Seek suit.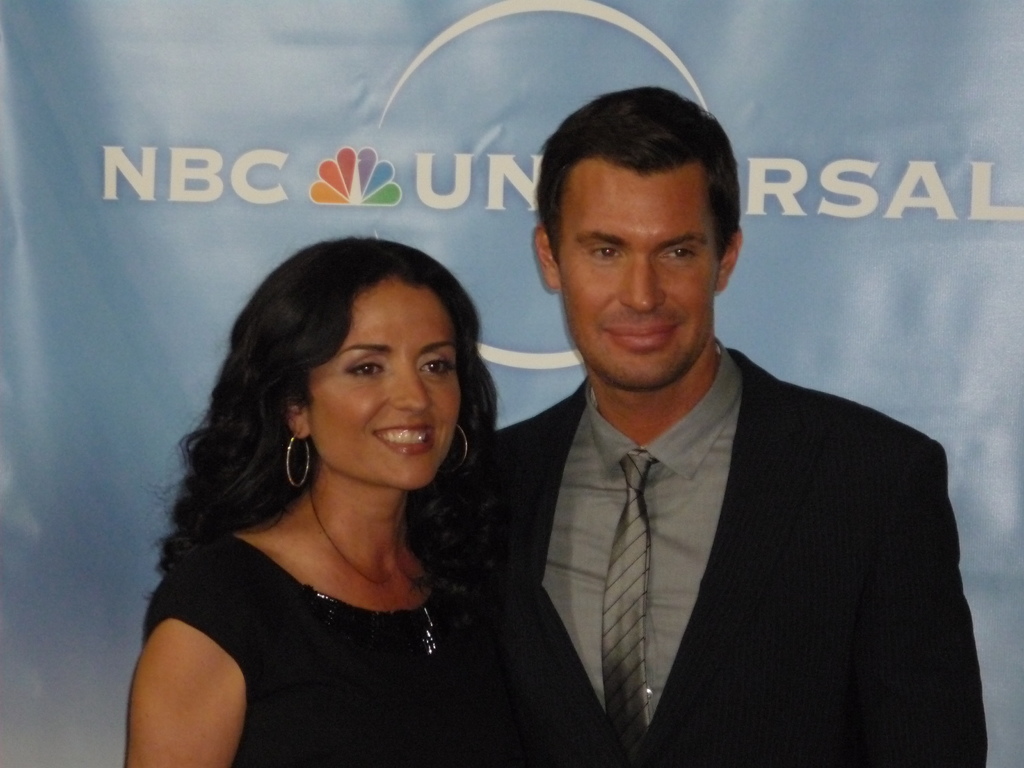
box=[469, 239, 960, 754].
